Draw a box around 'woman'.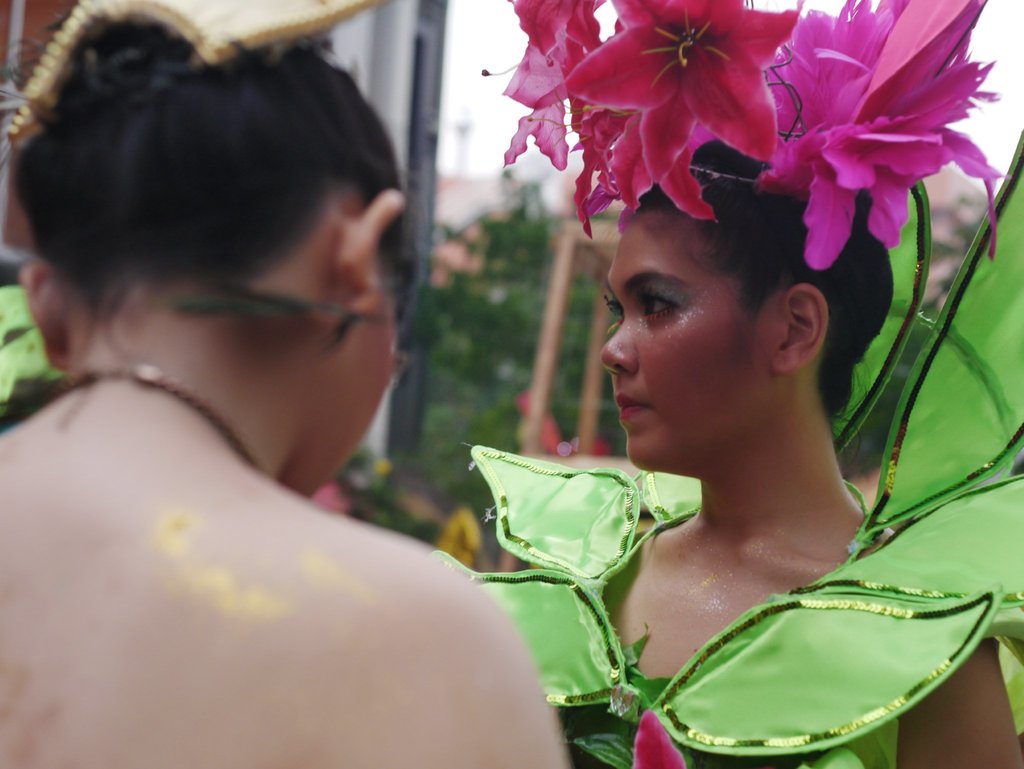
{"x1": 427, "y1": 0, "x2": 1023, "y2": 768}.
